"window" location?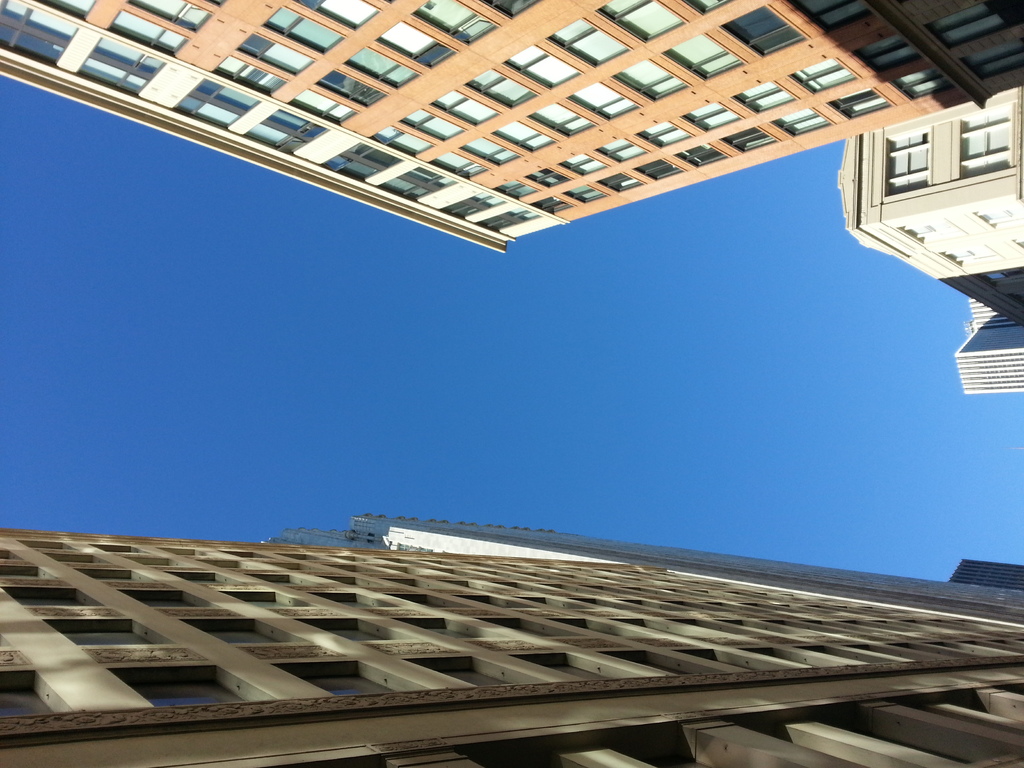
bbox(477, 204, 532, 236)
